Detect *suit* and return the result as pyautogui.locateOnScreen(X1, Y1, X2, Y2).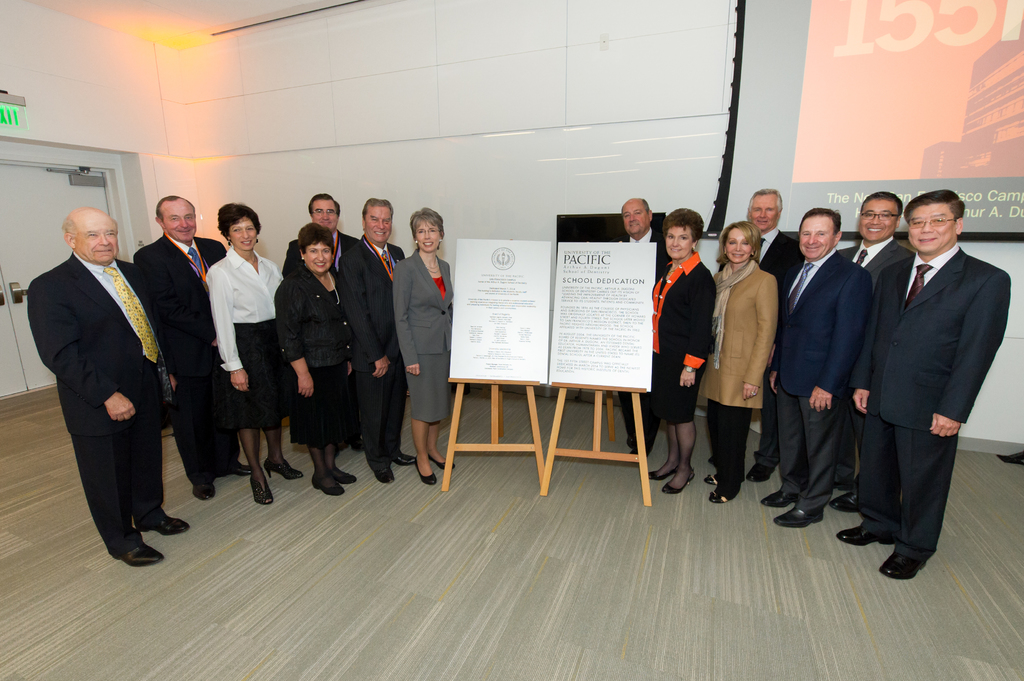
pyautogui.locateOnScreen(120, 232, 225, 494).
